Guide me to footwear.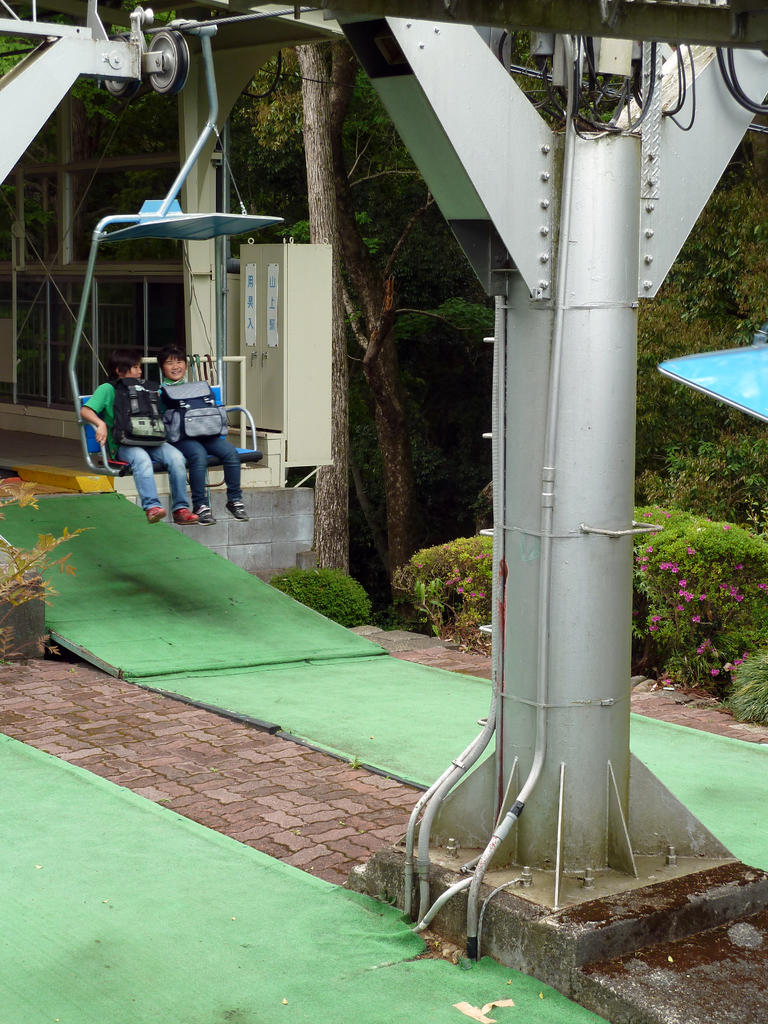
Guidance: pyautogui.locateOnScreen(173, 507, 199, 526).
